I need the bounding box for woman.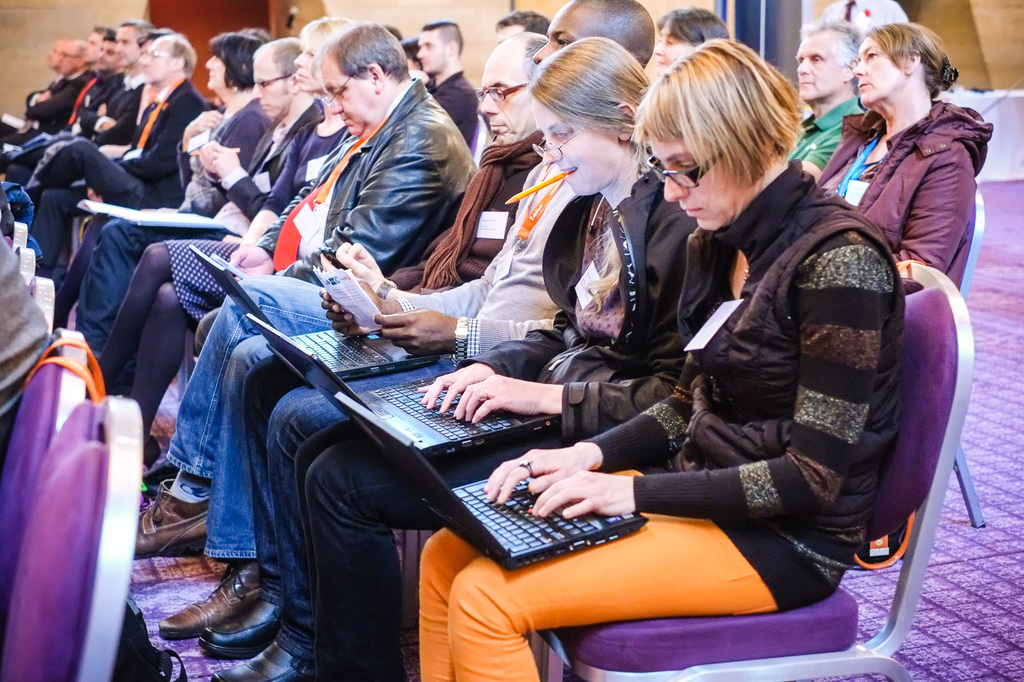
Here it is: [53, 27, 267, 335].
